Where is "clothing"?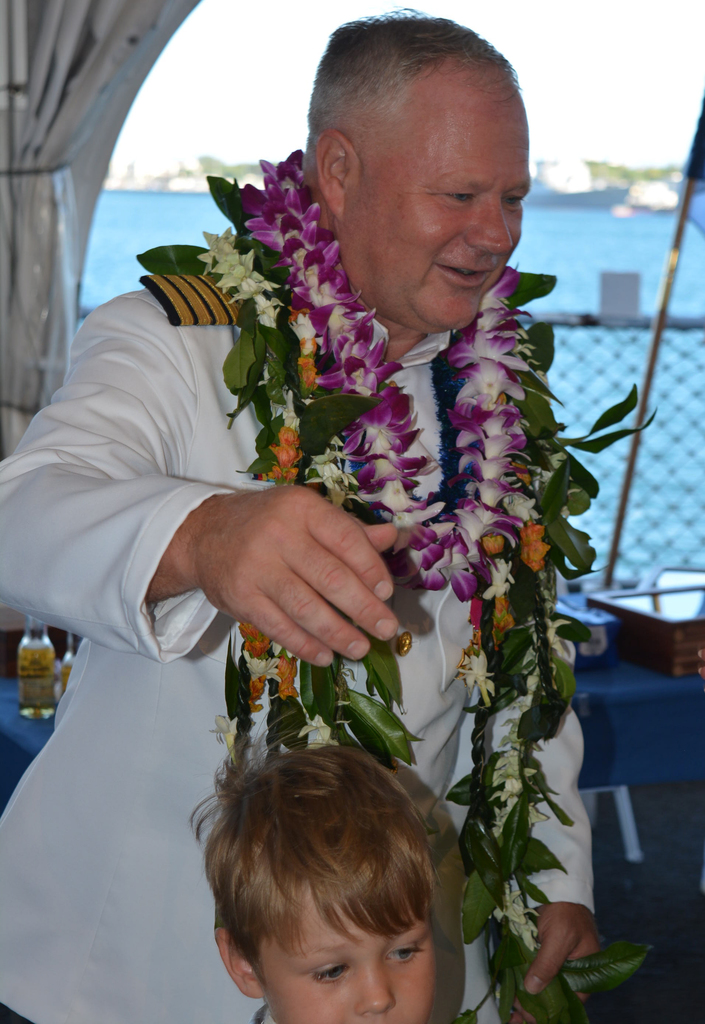
region(0, 268, 590, 1023).
